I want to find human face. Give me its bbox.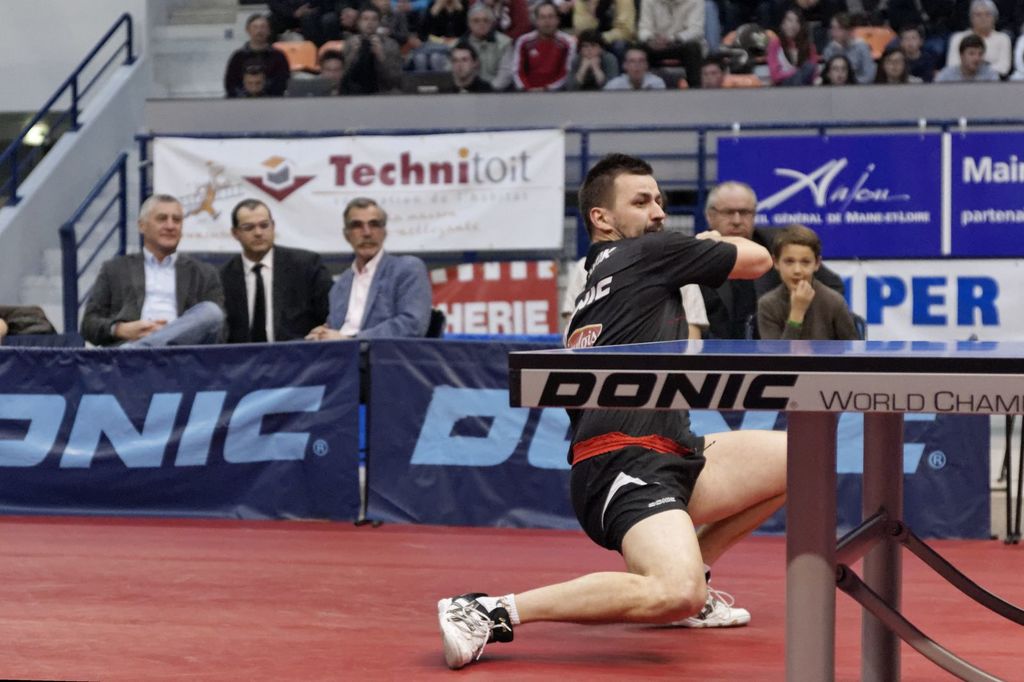
bbox=(464, 4, 496, 40).
